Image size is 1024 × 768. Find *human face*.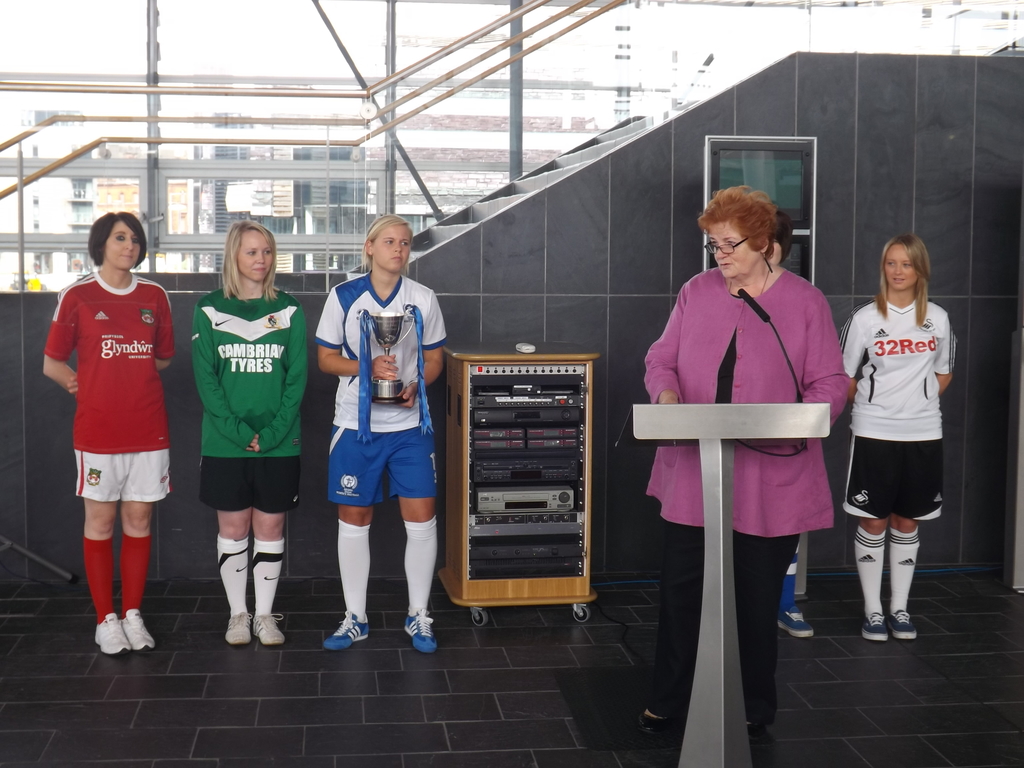
[left=710, top=227, right=755, bottom=280].
